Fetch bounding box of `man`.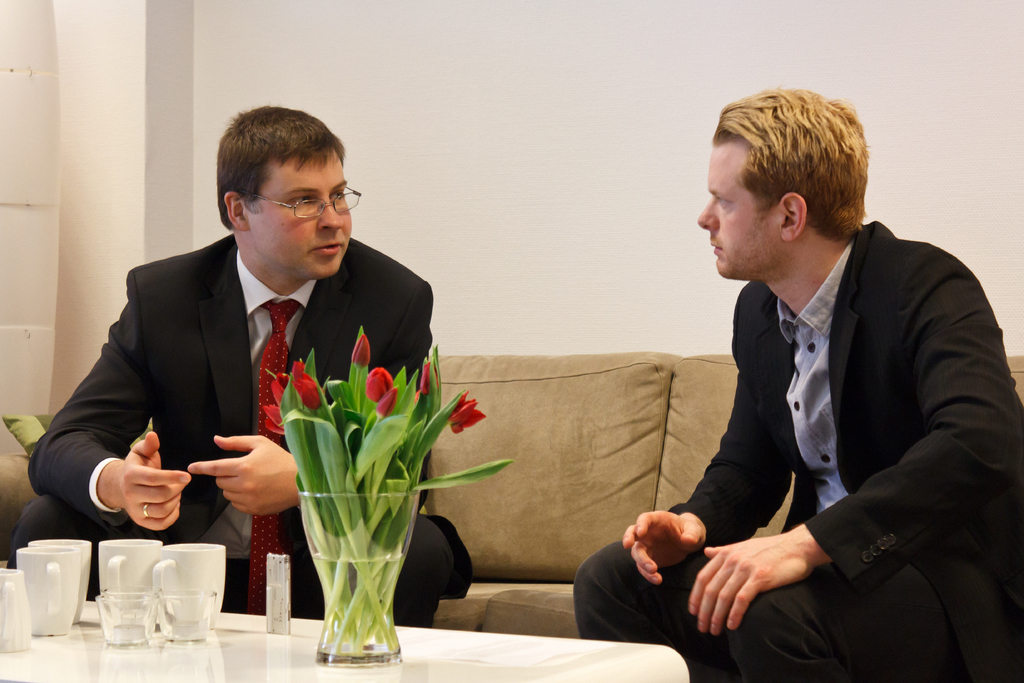
Bbox: BBox(17, 99, 468, 626).
